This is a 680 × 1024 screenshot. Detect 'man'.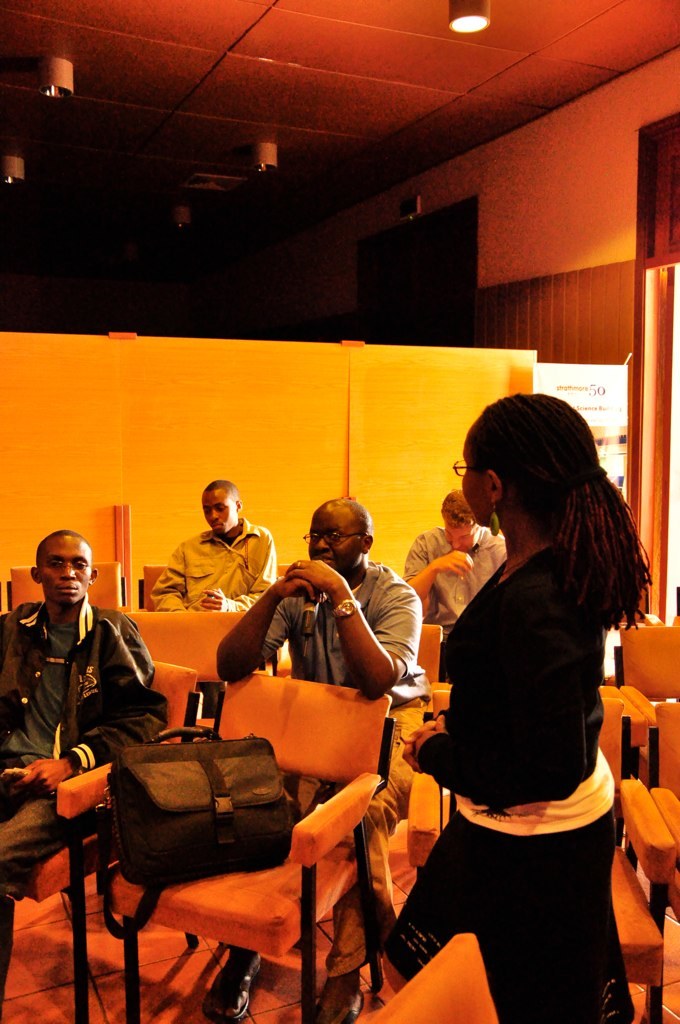
[left=398, top=490, right=508, bottom=639].
